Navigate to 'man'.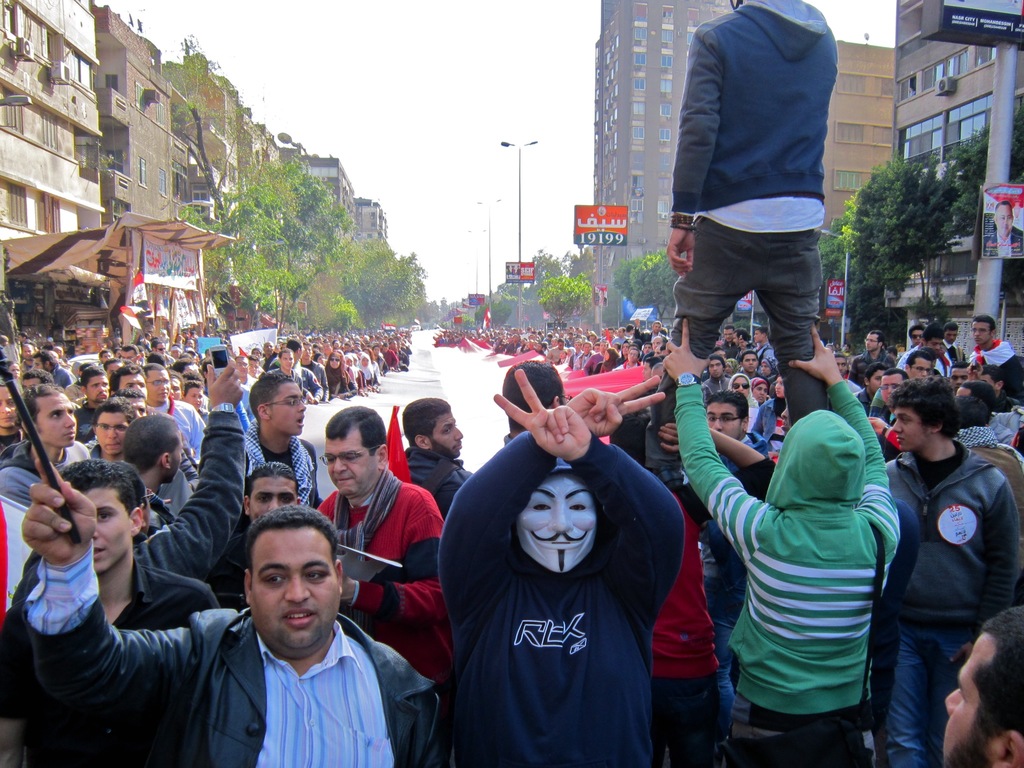
Navigation target: rect(659, 318, 897, 767).
